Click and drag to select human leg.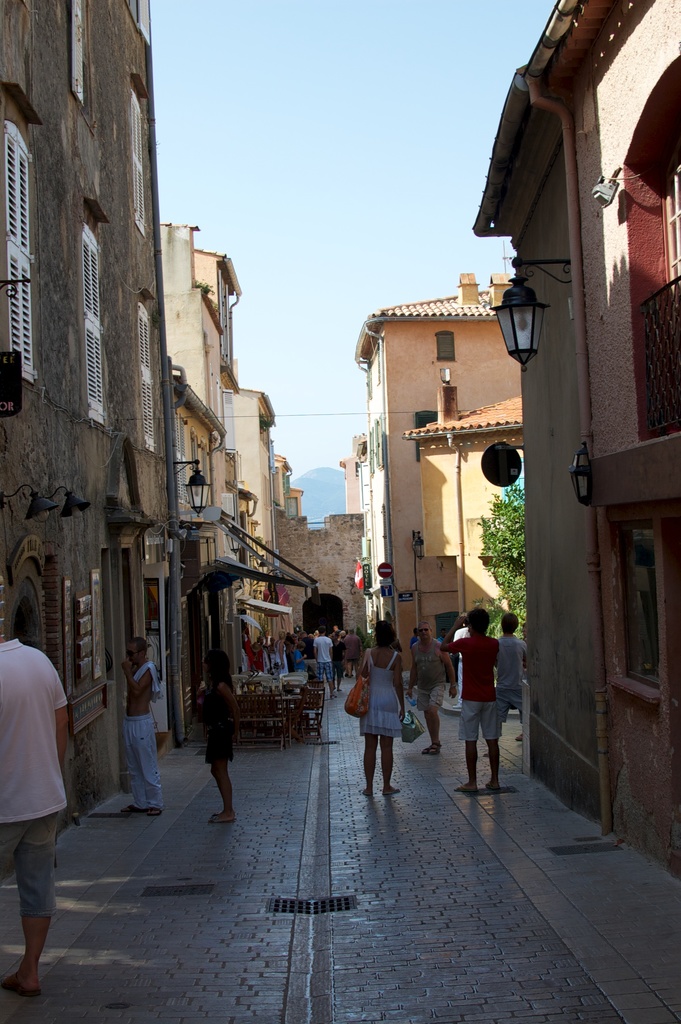
Selection: box(1, 824, 51, 999).
